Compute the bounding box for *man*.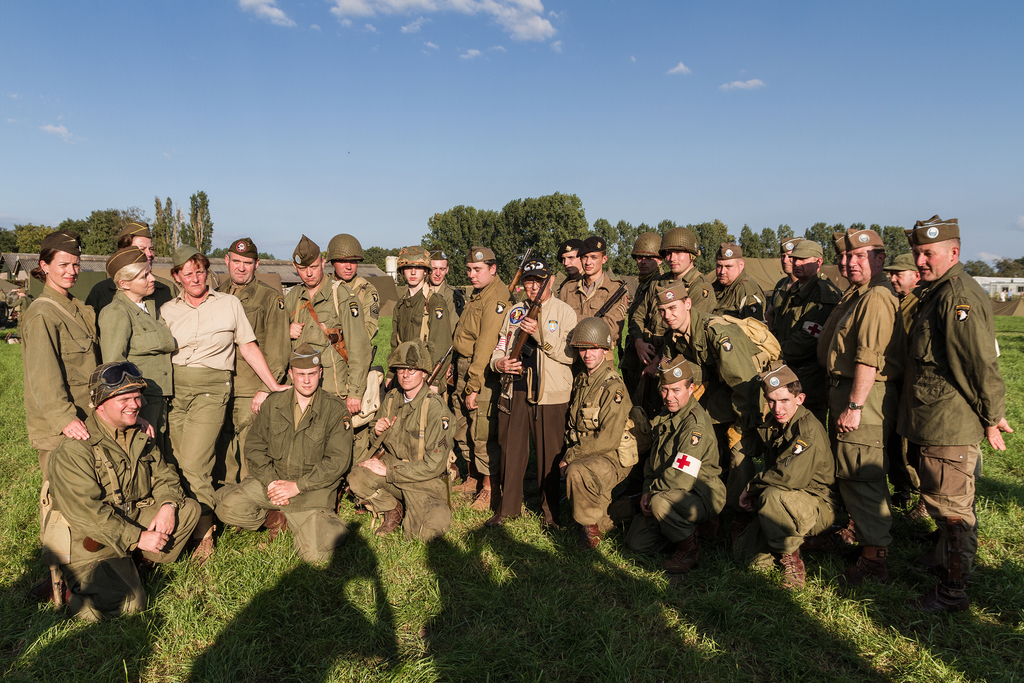
<bbox>84, 222, 181, 318</bbox>.
